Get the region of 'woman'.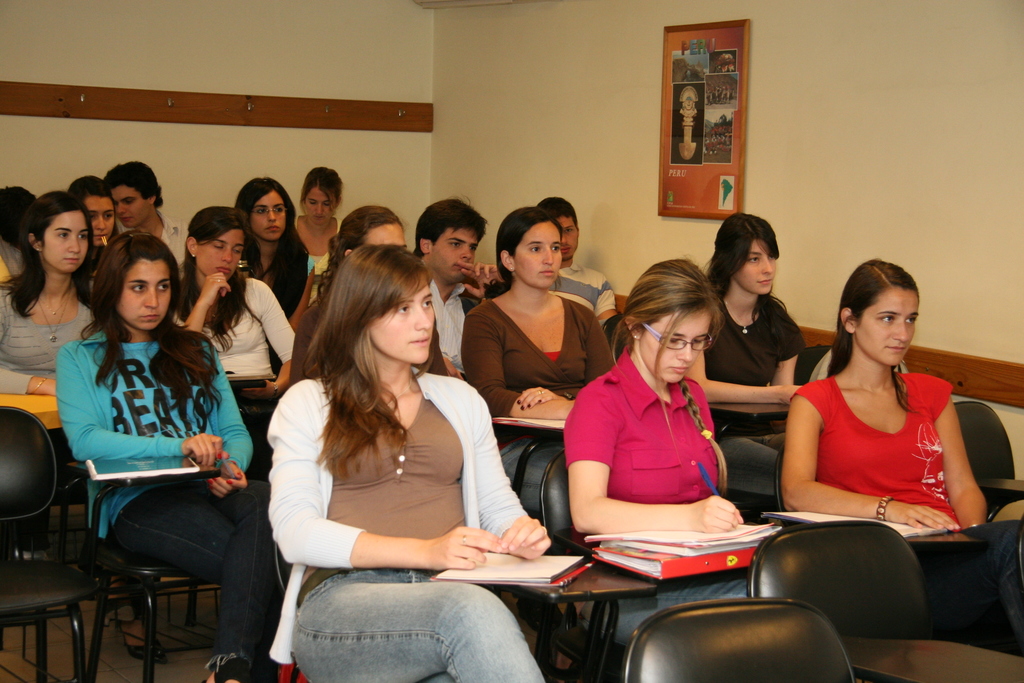
<bbox>282, 204, 455, 391</bbox>.
